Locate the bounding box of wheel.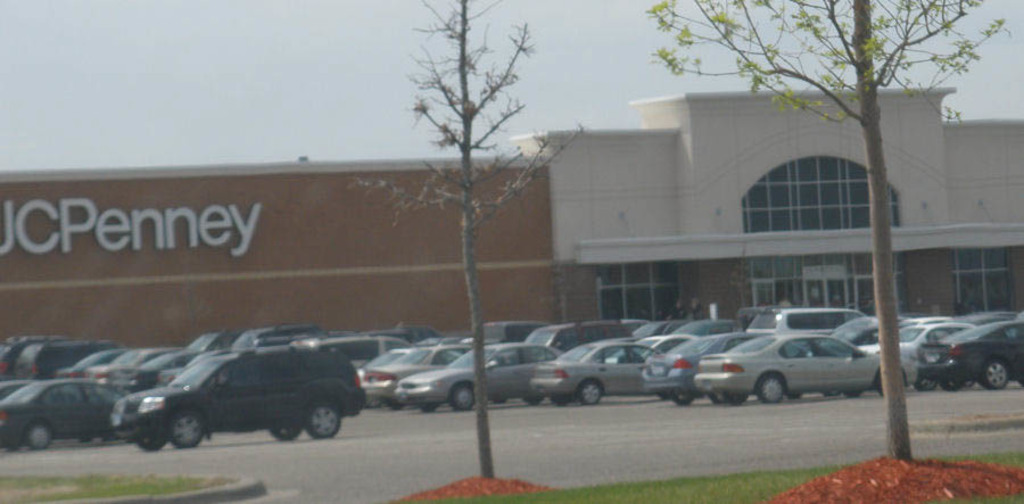
Bounding box: crop(522, 394, 543, 403).
